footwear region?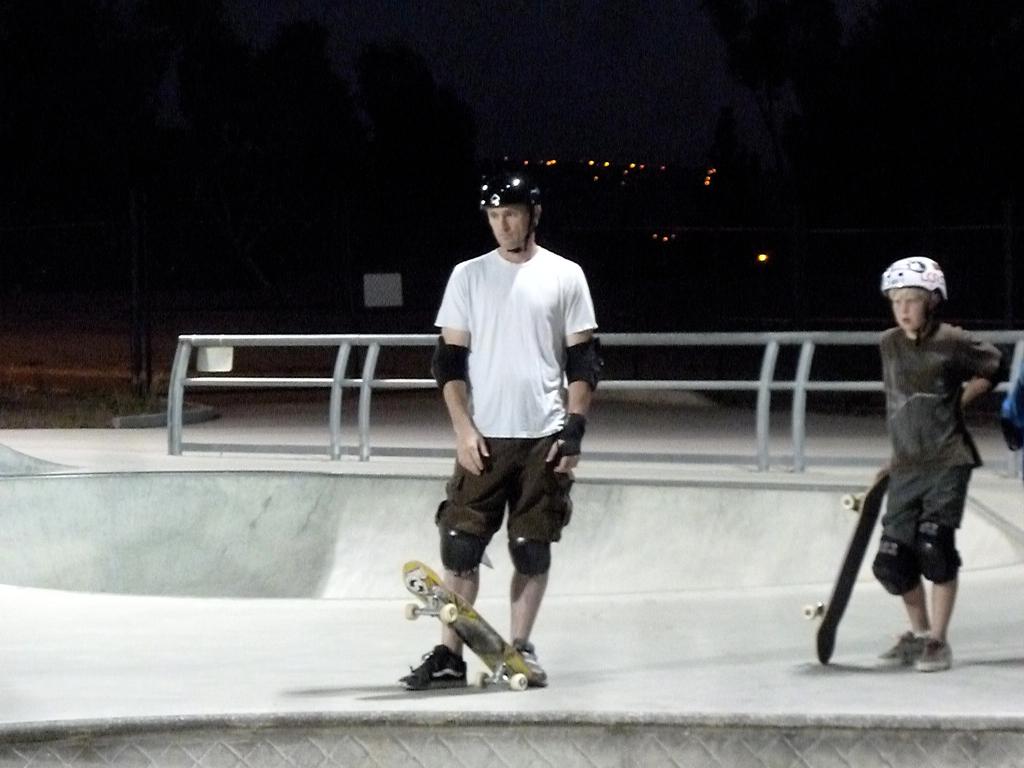
520,635,543,682
